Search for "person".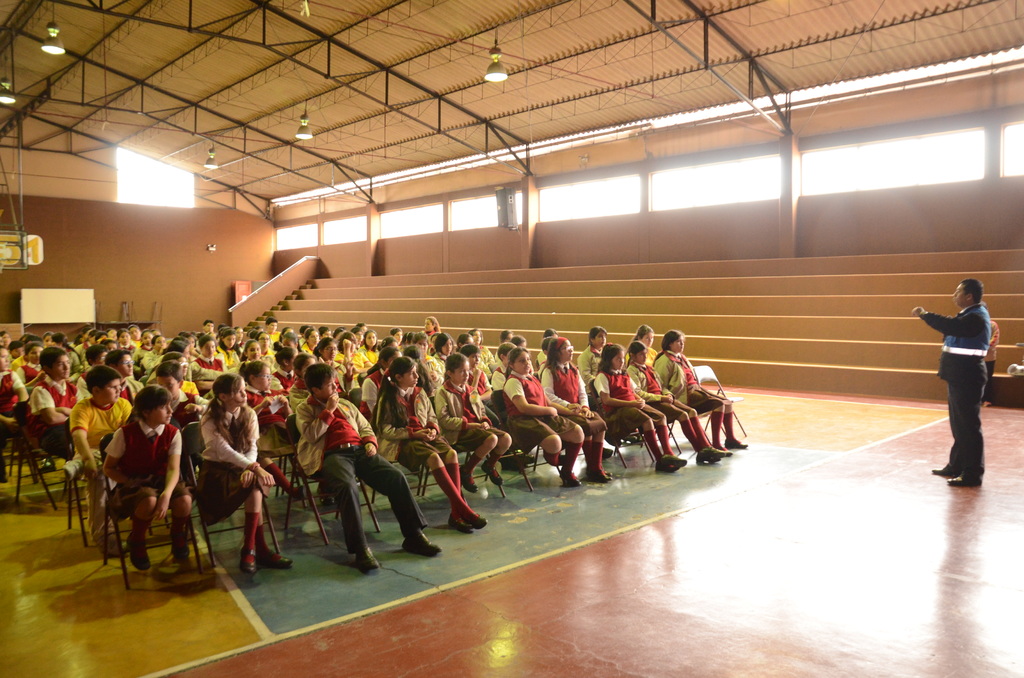
Found at l=914, t=269, r=1005, b=483.
